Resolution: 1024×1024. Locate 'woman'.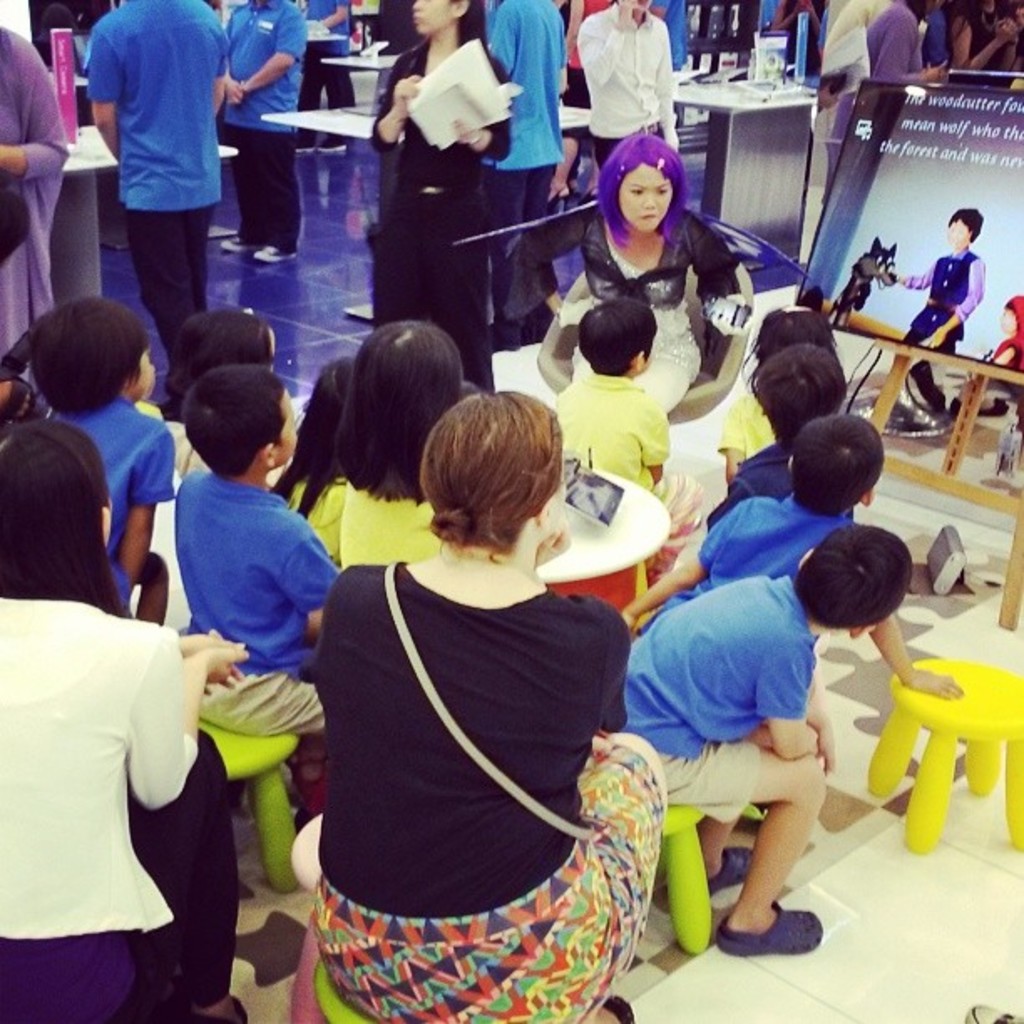
pyautogui.locateOnScreen(0, 417, 256, 1022).
